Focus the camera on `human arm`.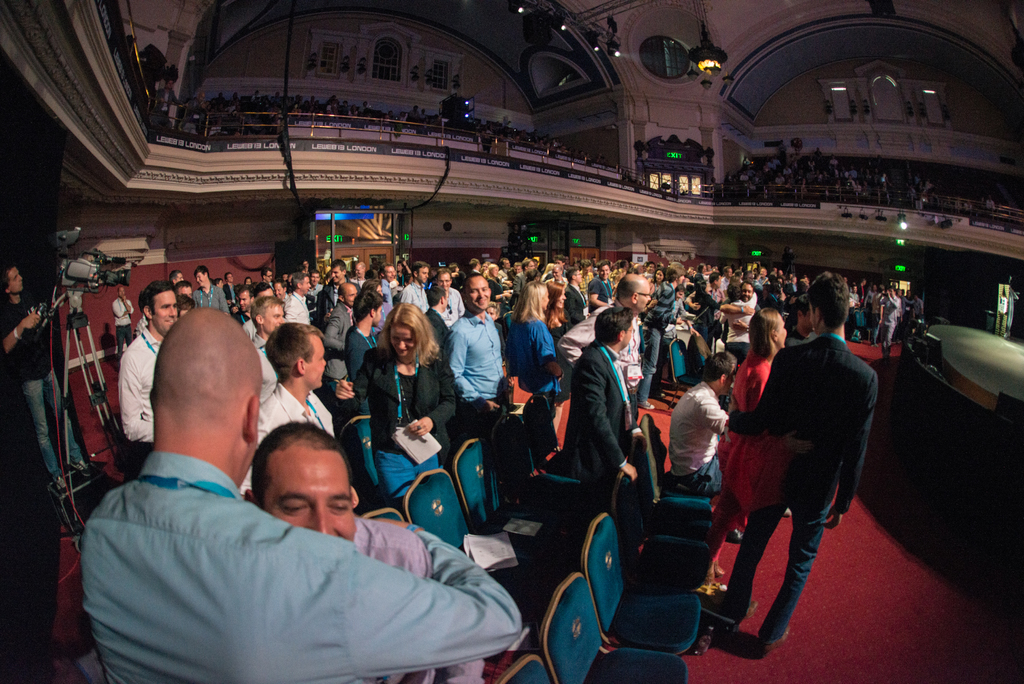
Focus region: 575, 362, 636, 482.
